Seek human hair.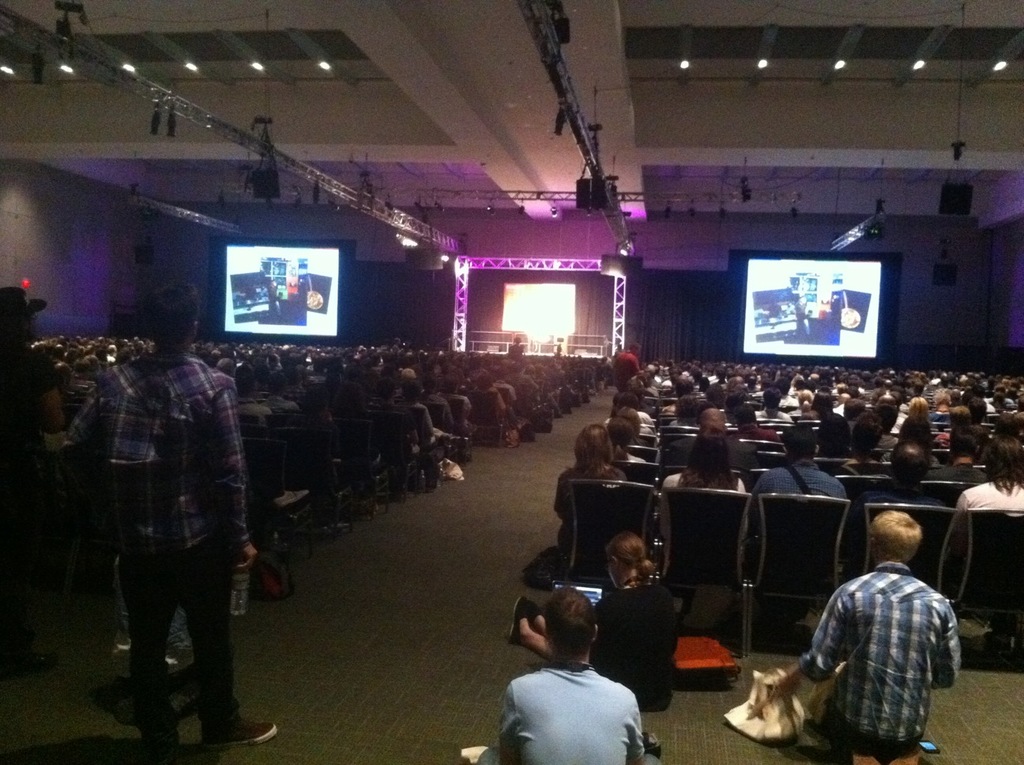
bbox=[760, 384, 780, 408].
